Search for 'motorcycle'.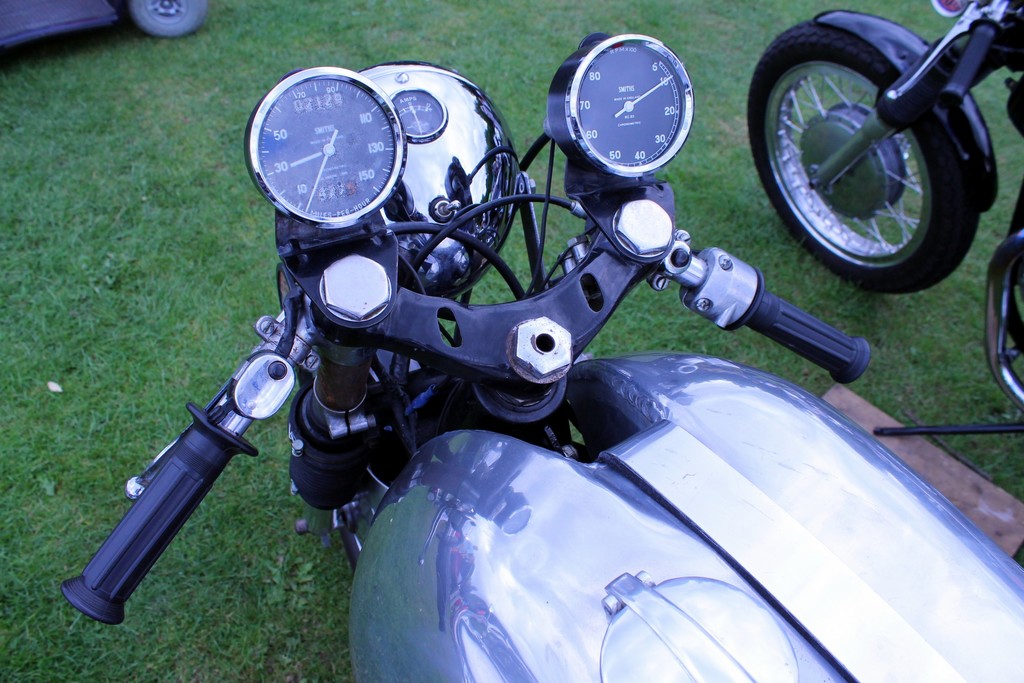
Found at x1=749, y1=0, x2=1023, y2=414.
